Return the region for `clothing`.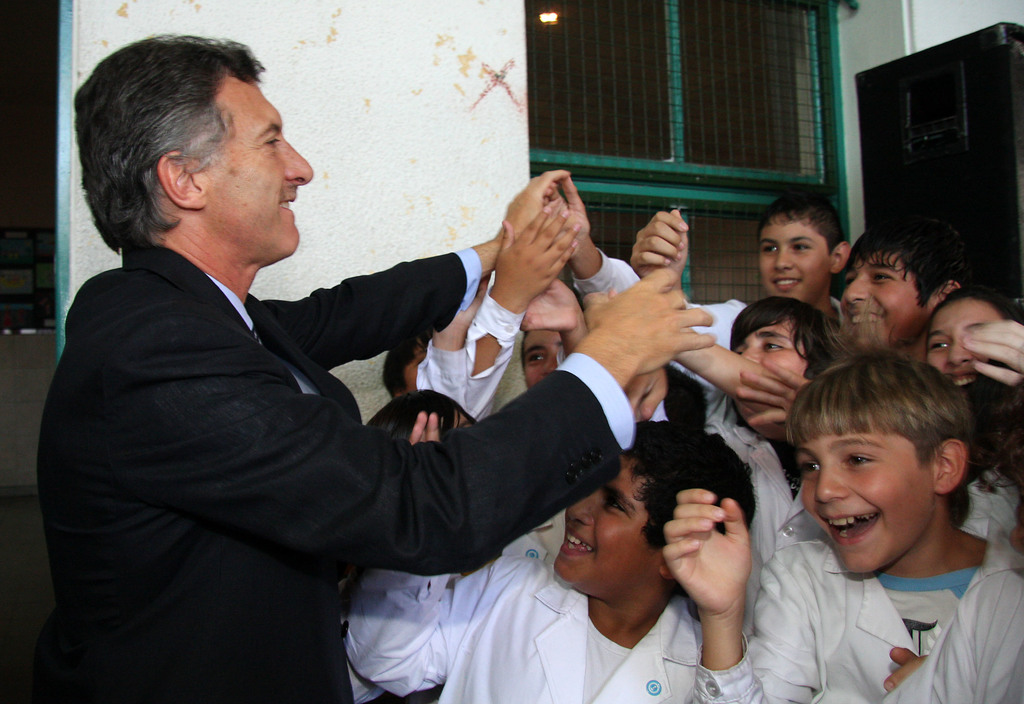
(93, 163, 783, 697).
